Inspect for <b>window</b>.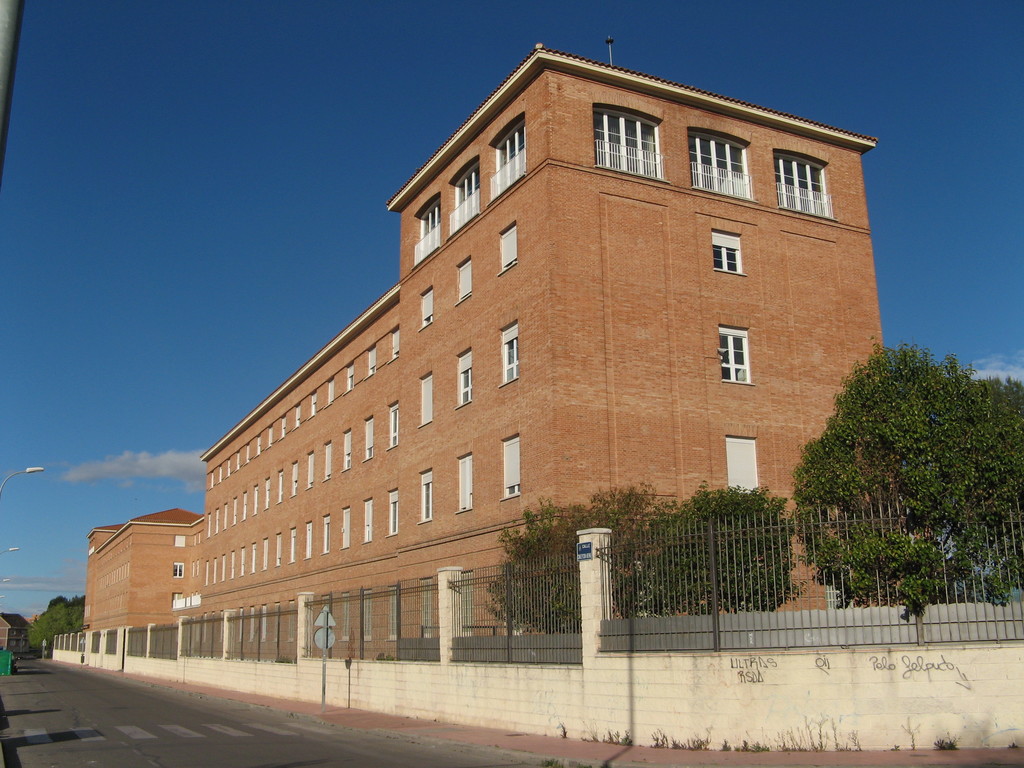
Inspection: l=195, t=535, r=197, b=544.
